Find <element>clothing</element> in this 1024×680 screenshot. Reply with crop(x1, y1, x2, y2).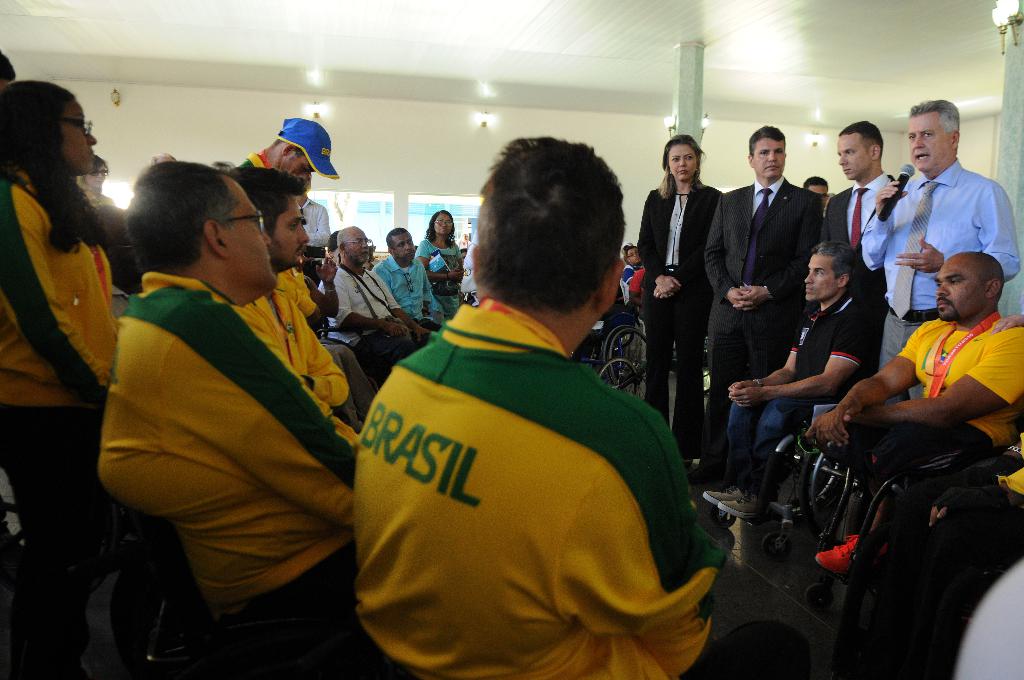
crop(1, 161, 123, 407).
